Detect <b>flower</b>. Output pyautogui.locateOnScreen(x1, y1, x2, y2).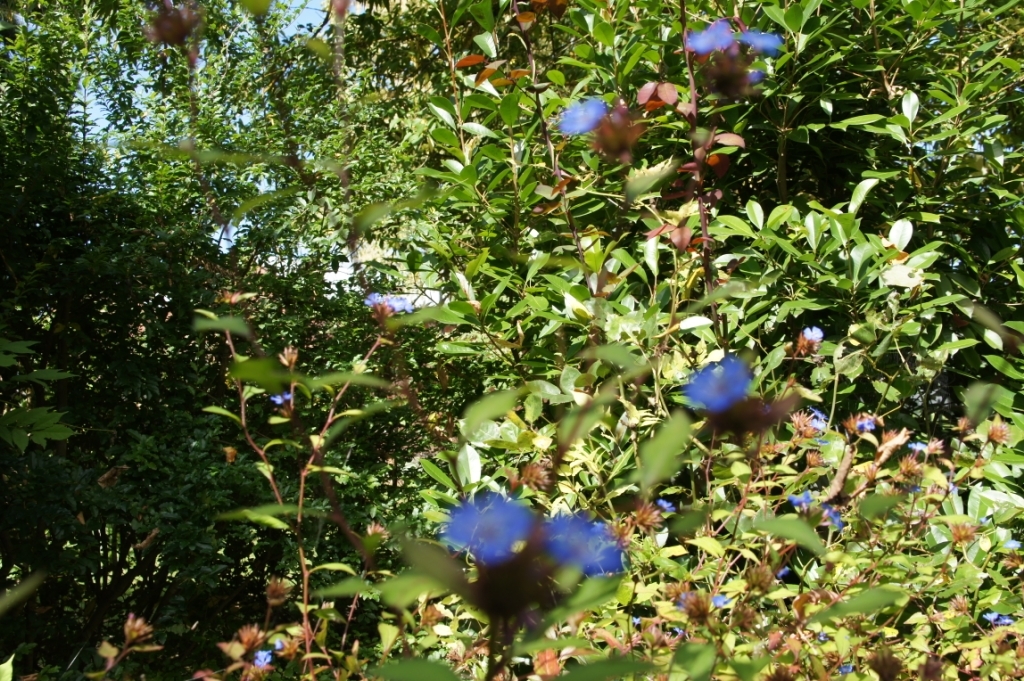
pyautogui.locateOnScreen(800, 324, 823, 343).
